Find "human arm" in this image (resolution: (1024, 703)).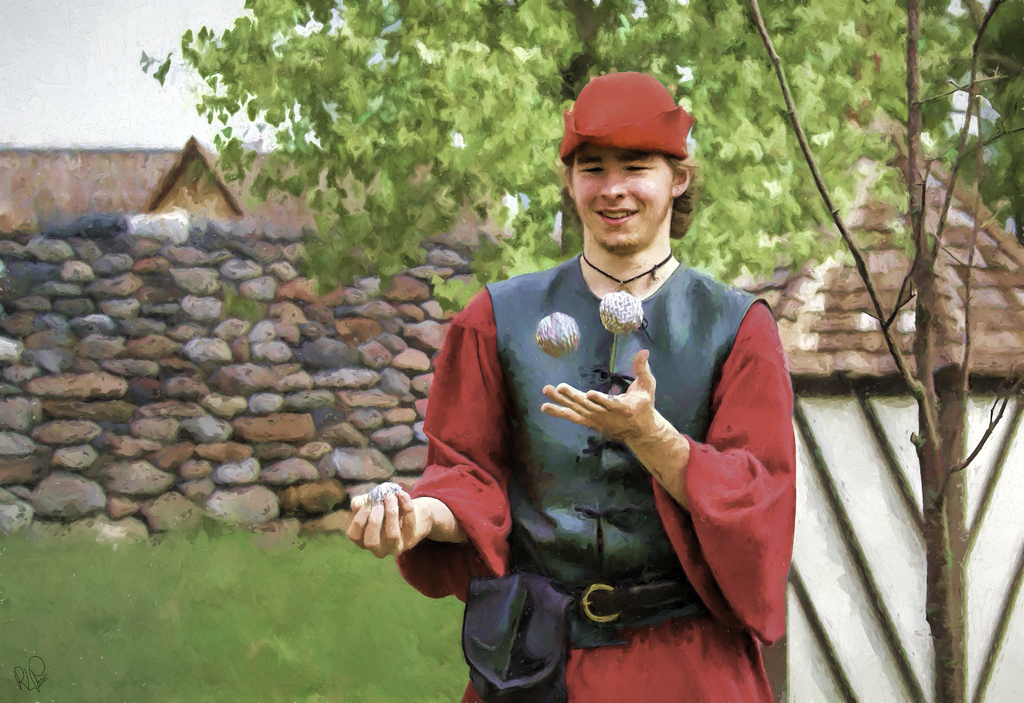
x1=535, y1=300, x2=803, y2=648.
